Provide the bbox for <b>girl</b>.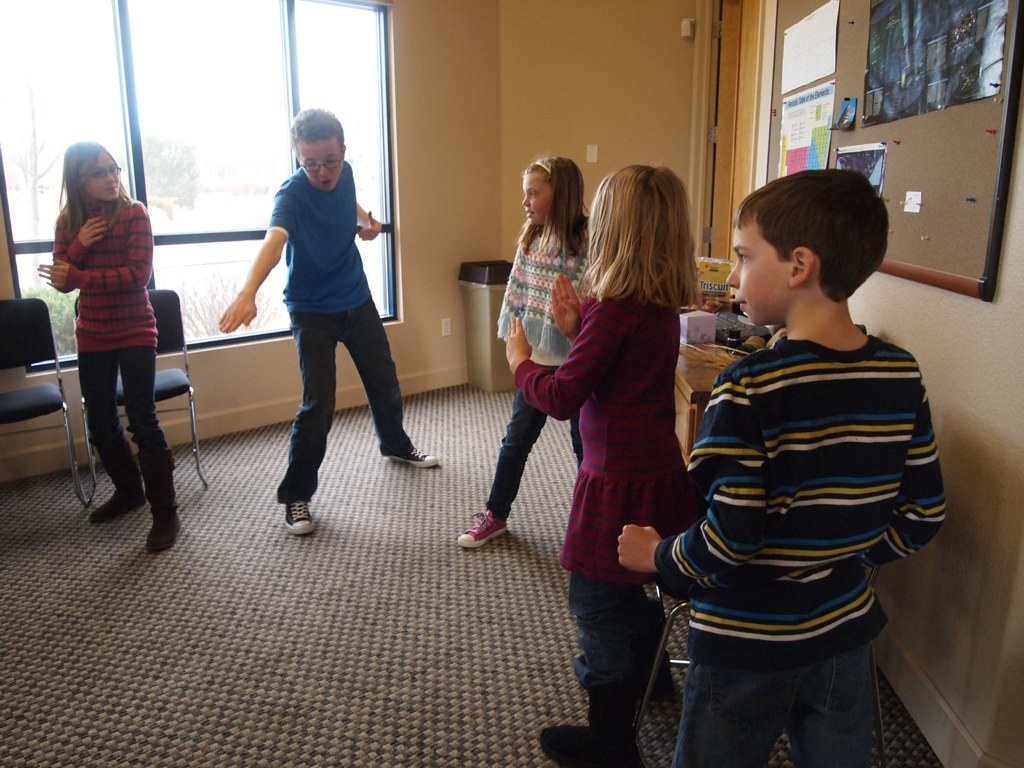
<bbox>36, 132, 179, 545</bbox>.
